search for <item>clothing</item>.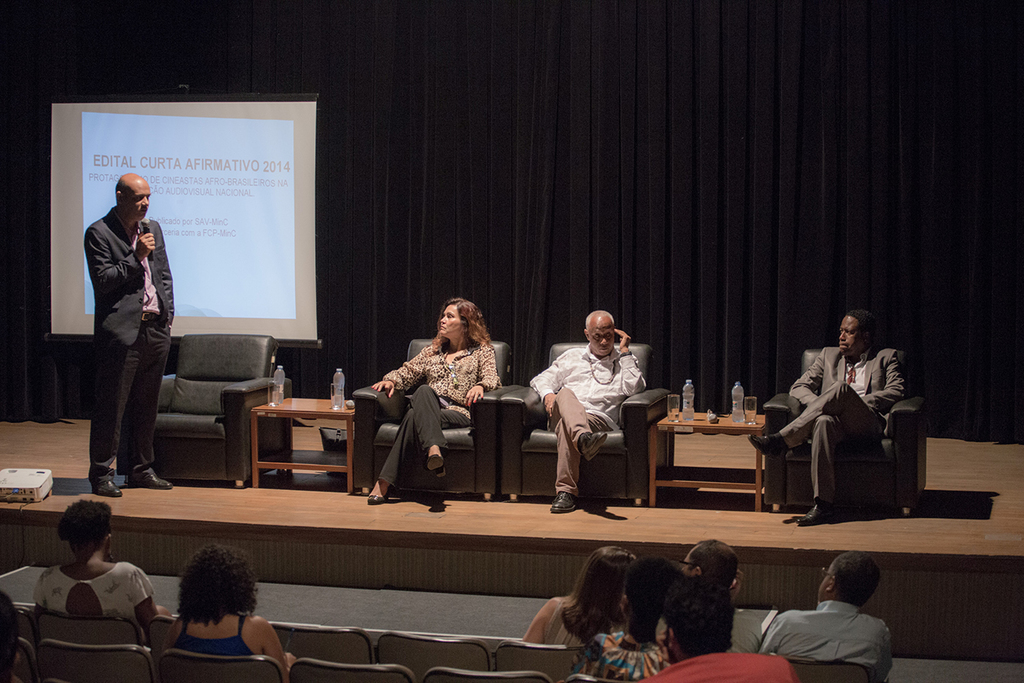
Found at crop(539, 388, 599, 508).
